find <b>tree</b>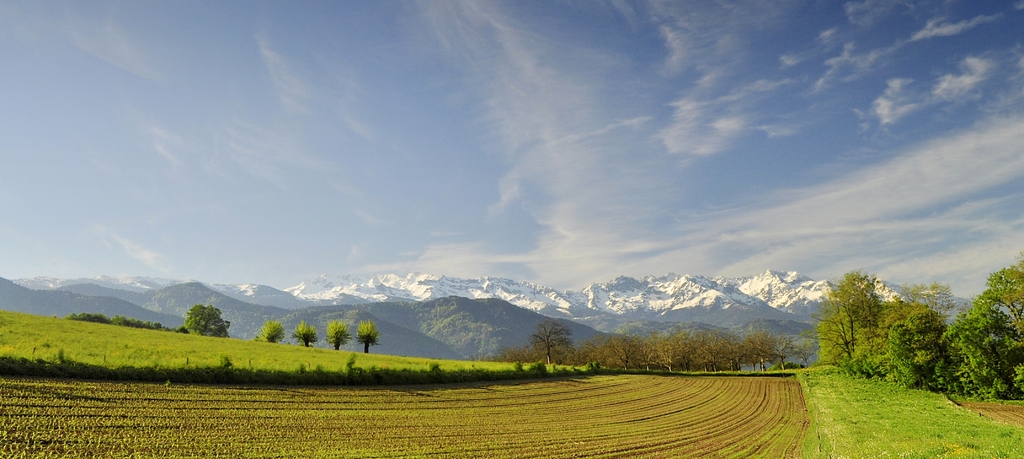
l=732, t=323, r=773, b=371
